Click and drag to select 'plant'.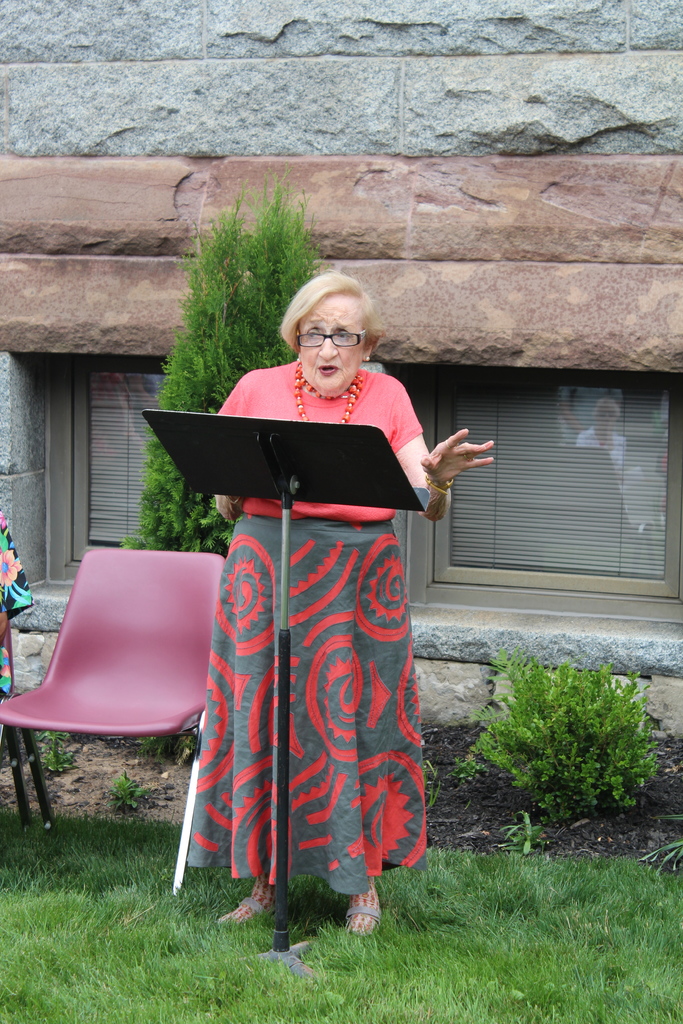
Selection: rect(453, 627, 682, 845).
